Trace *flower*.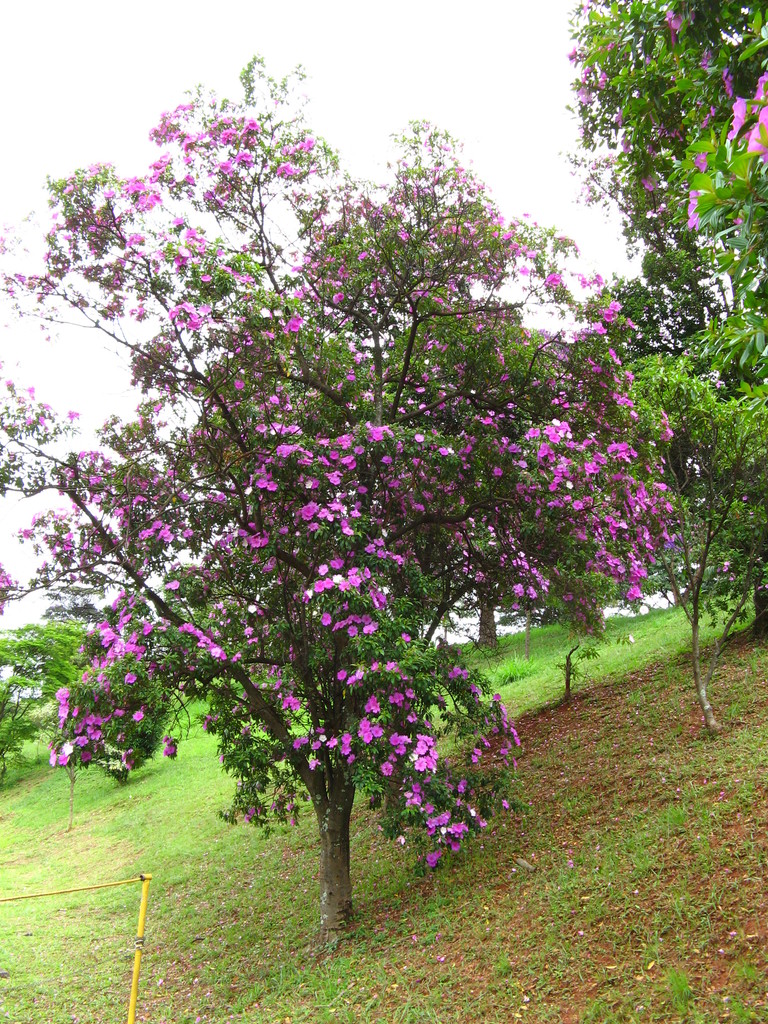
Traced to box(692, 40, 744, 69).
